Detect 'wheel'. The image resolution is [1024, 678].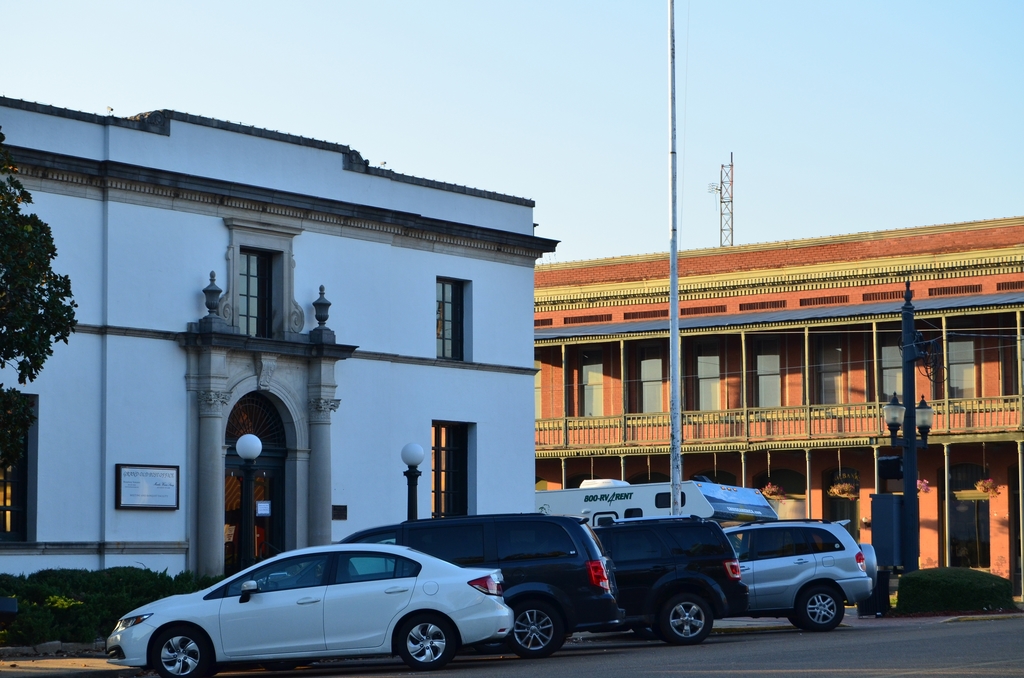
511:600:566:661.
